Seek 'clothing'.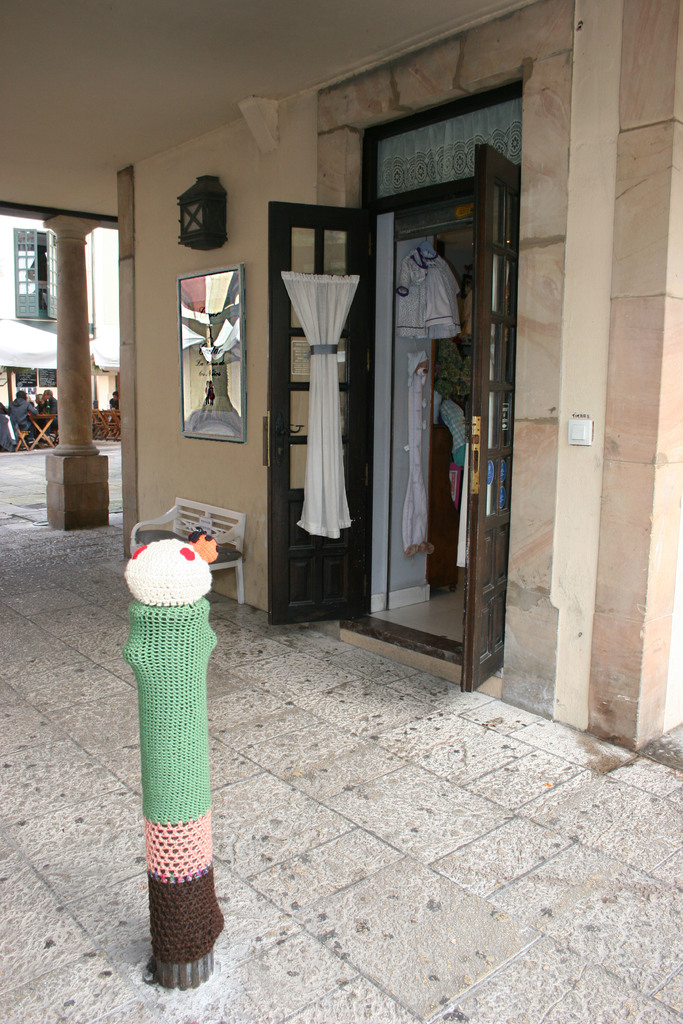
[x1=0, y1=401, x2=13, y2=447].
